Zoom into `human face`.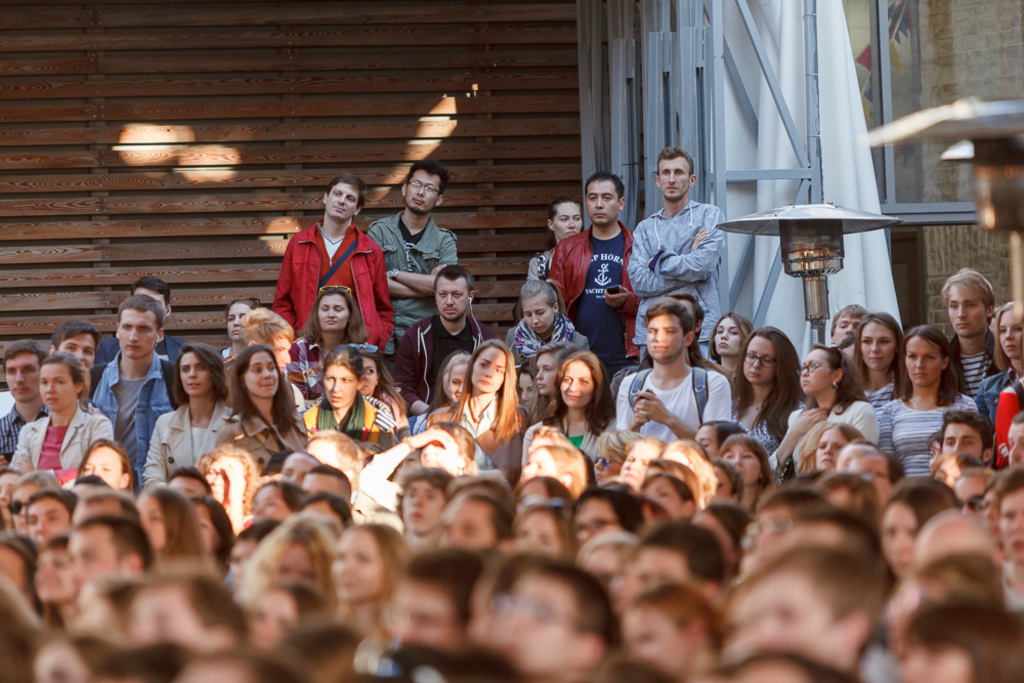
Zoom target: 695/424/717/456.
